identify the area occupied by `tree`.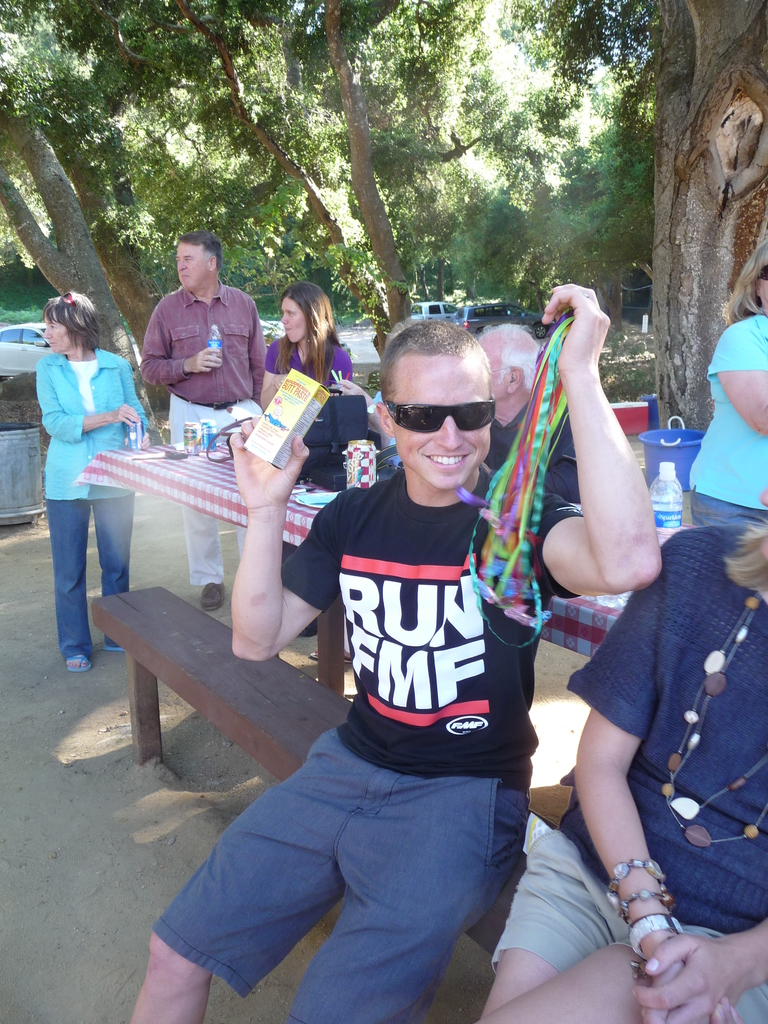
Area: [x1=481, y1=0, x2=767, y2=452].
